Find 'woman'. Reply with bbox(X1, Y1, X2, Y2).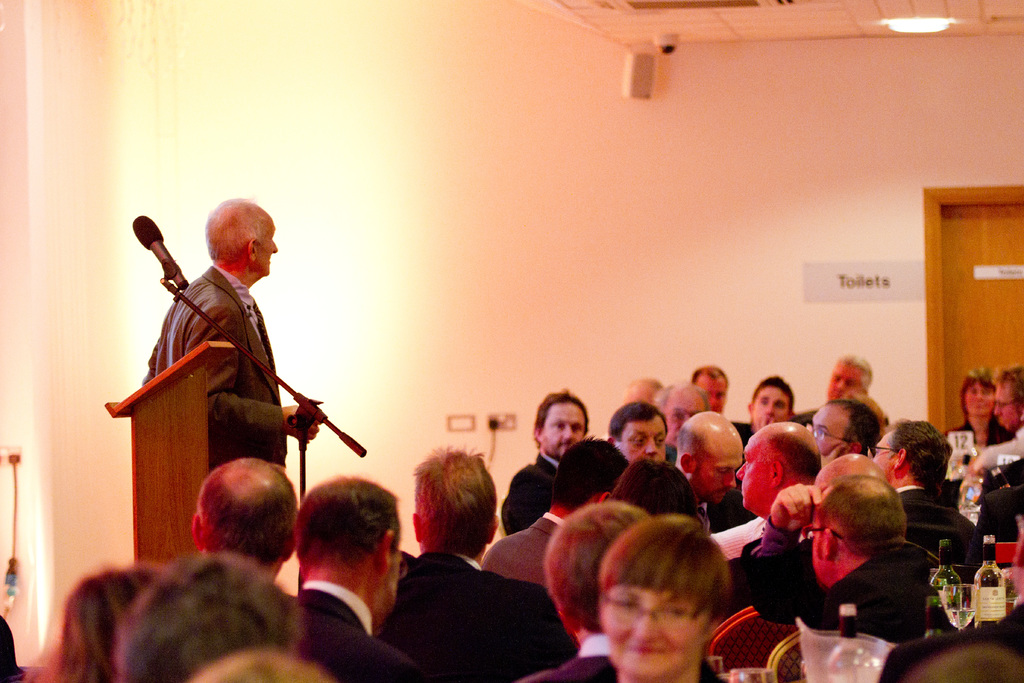
bbox(534, 514, 737, 682).
